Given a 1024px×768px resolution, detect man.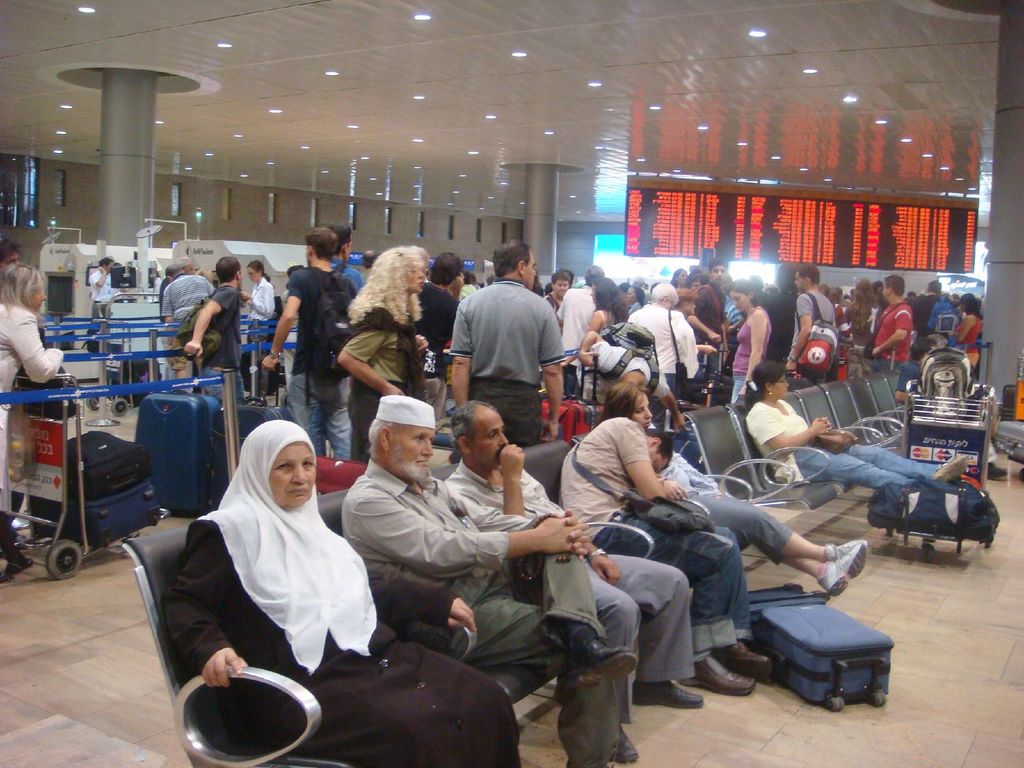
x1=556, y1=414, x2=773, y2=698.
